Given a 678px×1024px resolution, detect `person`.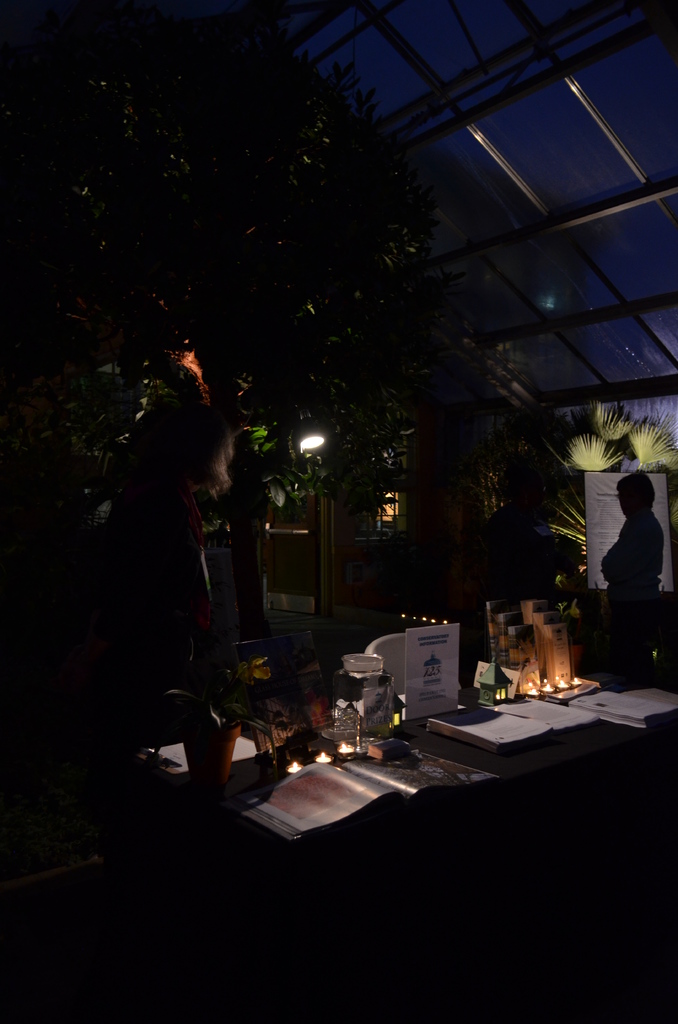
(left=85, top=384, right=231, bottom=696).
